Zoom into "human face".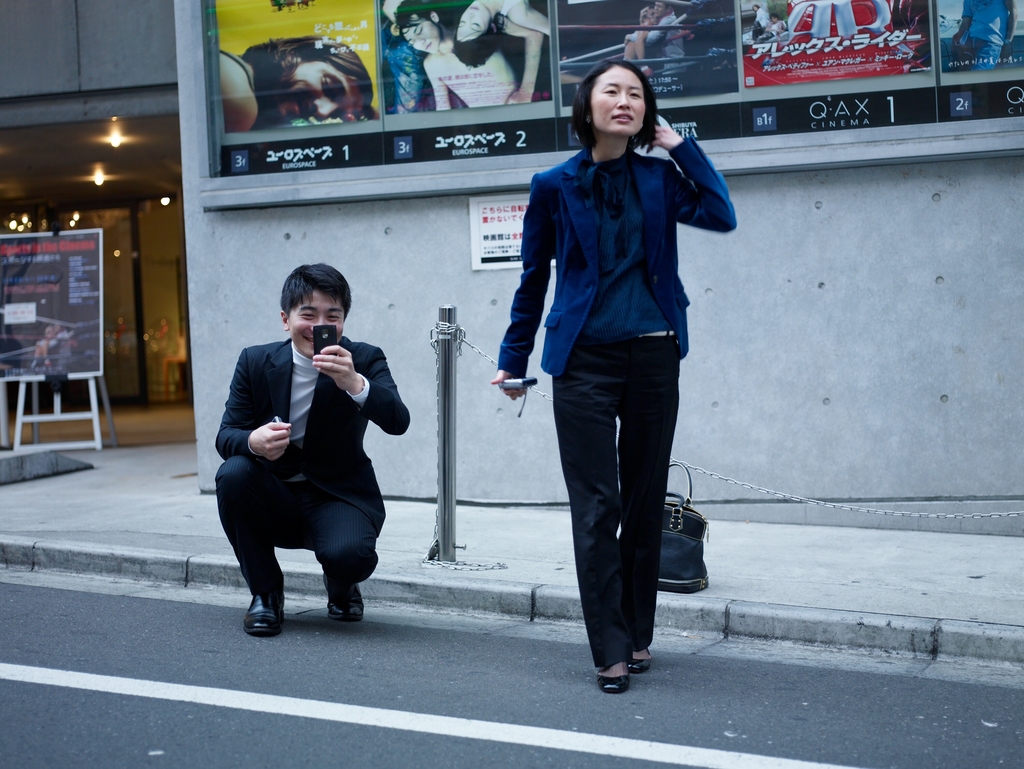
Zoom target: l=404, t=19, r=442, b=56.
